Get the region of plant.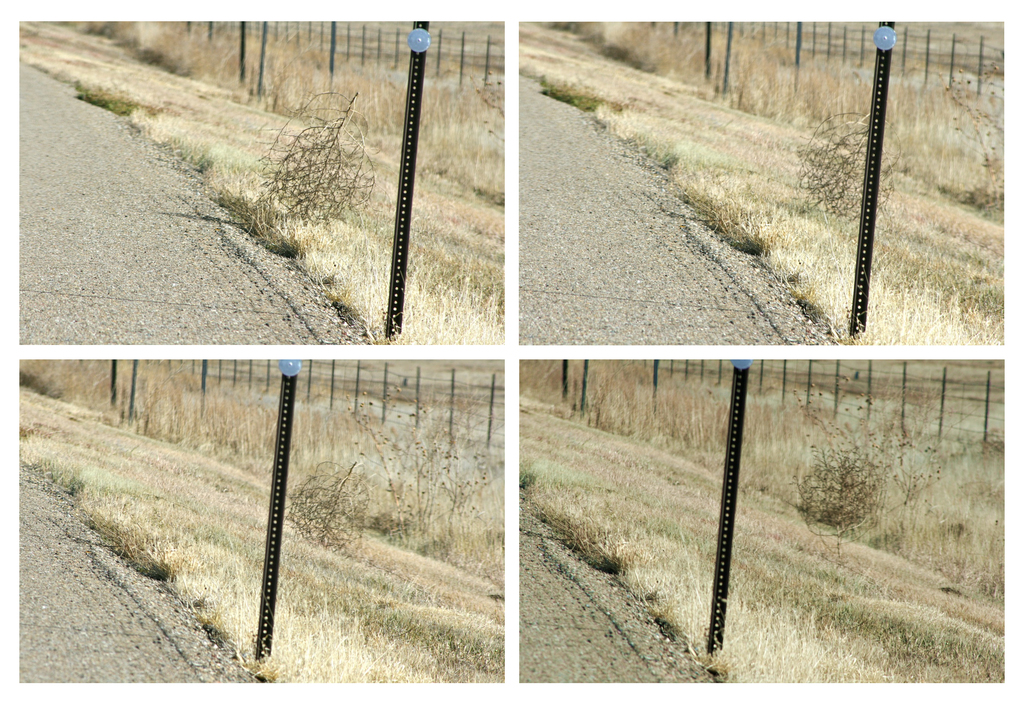
767,363,963,598.
